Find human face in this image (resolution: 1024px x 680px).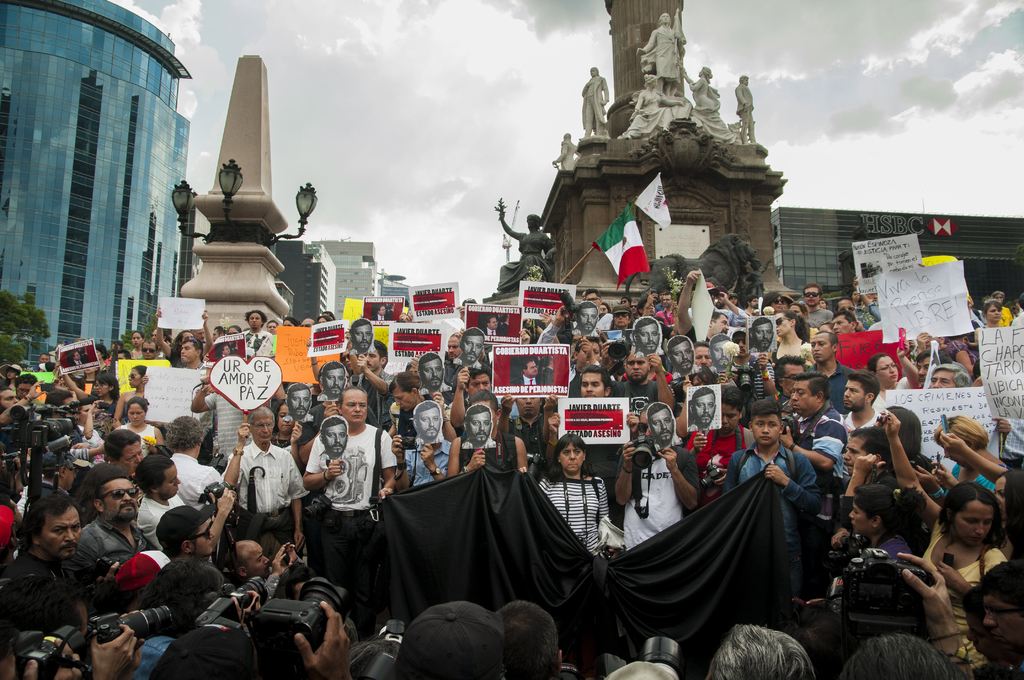
pyautogui.locateOnScreen(774, 314, 790, 338).
